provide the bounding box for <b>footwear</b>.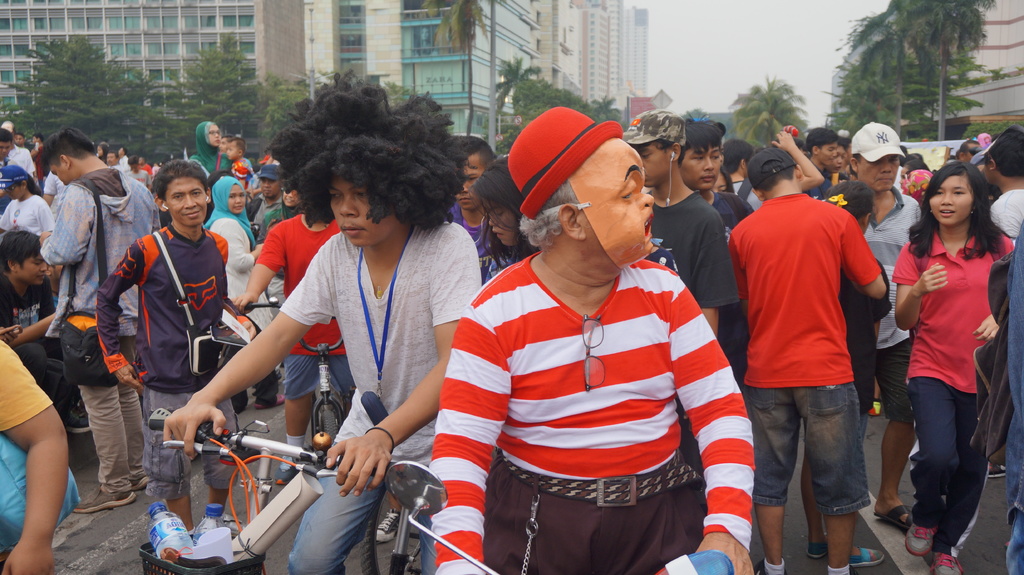
[927,551,964,574].
